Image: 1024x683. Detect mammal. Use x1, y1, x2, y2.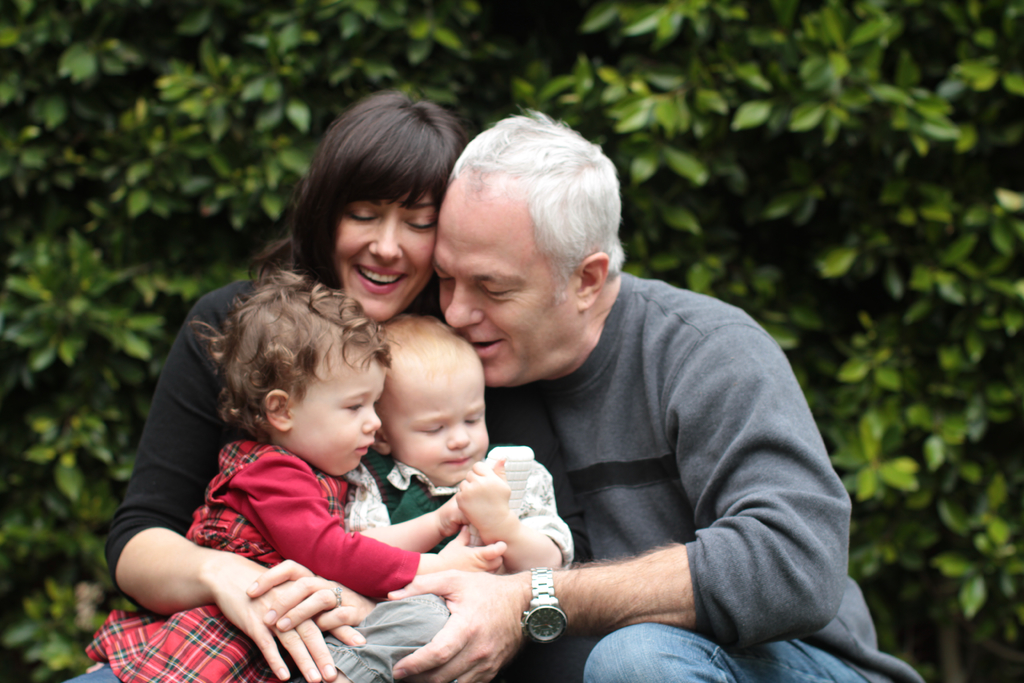
85, 262, 504, 682.
